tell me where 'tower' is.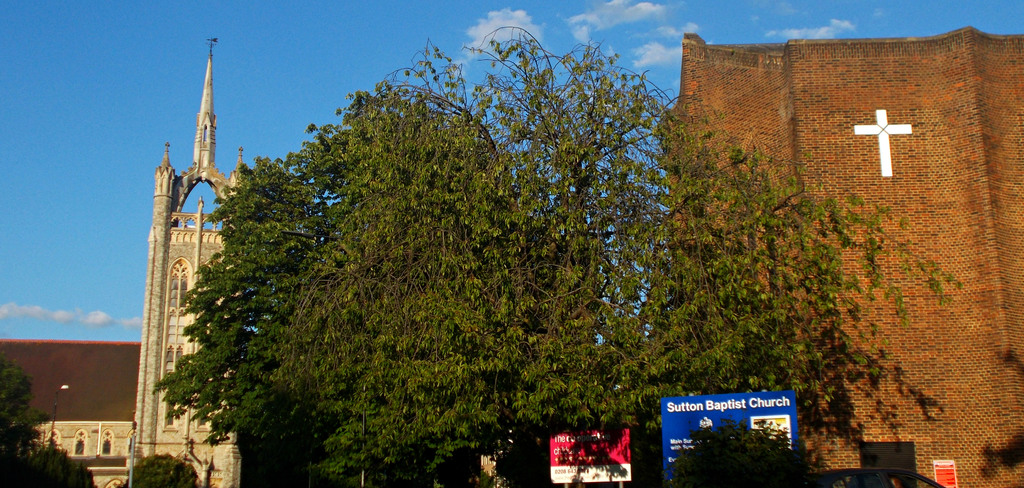
'tower' is at crop(117, 20, 280, 434).
